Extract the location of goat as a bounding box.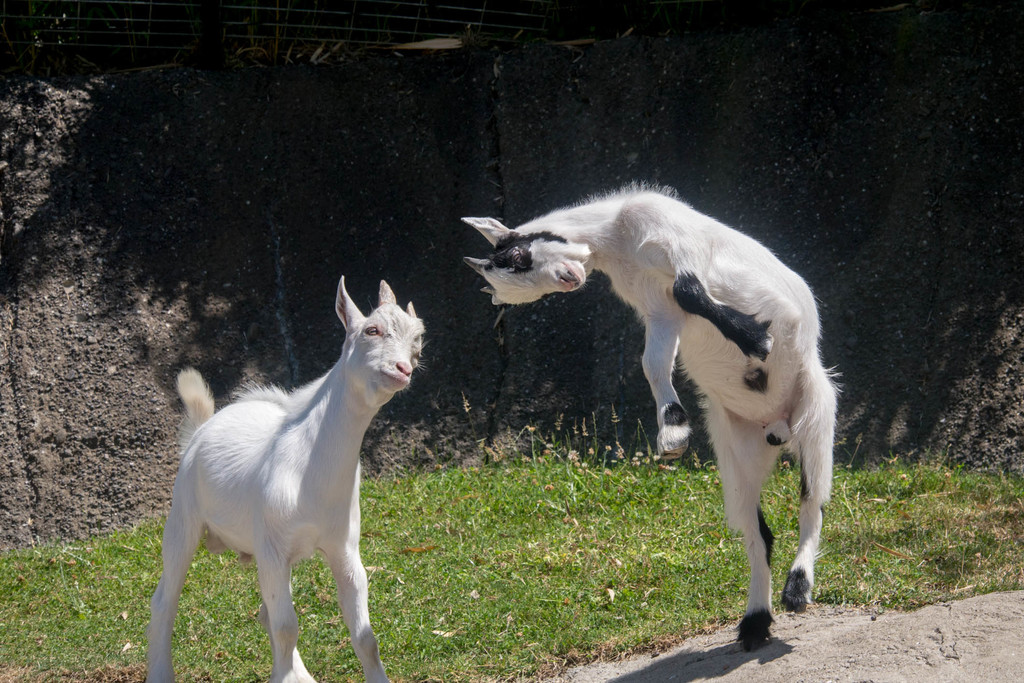
472, 216, 842, 616.
